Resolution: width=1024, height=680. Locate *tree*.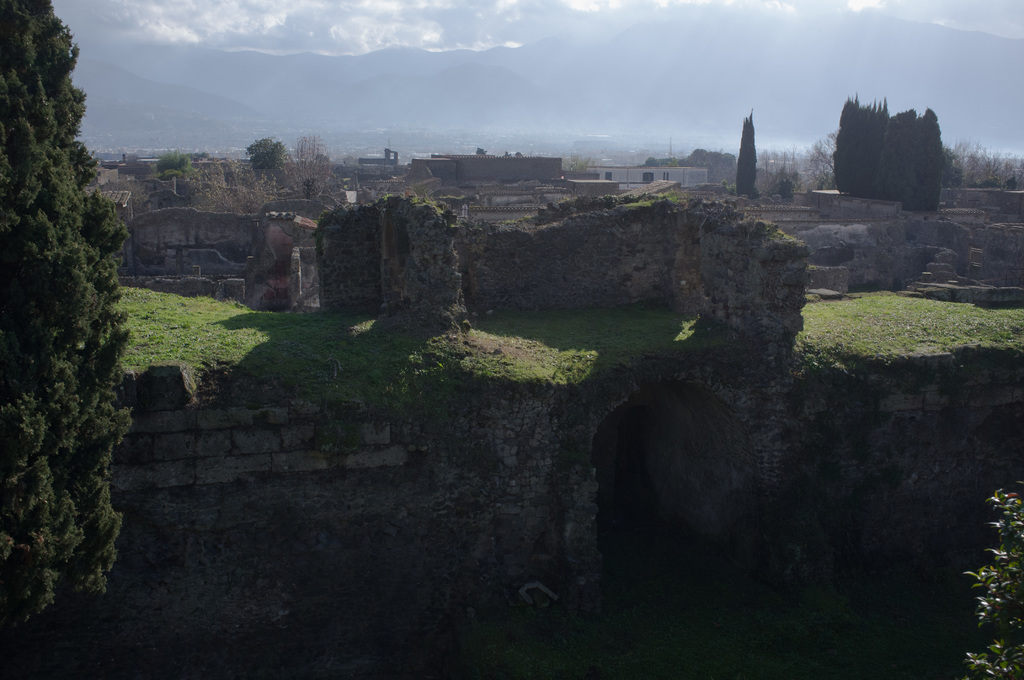
[left=4, top=0, right=145, bottom=636].
